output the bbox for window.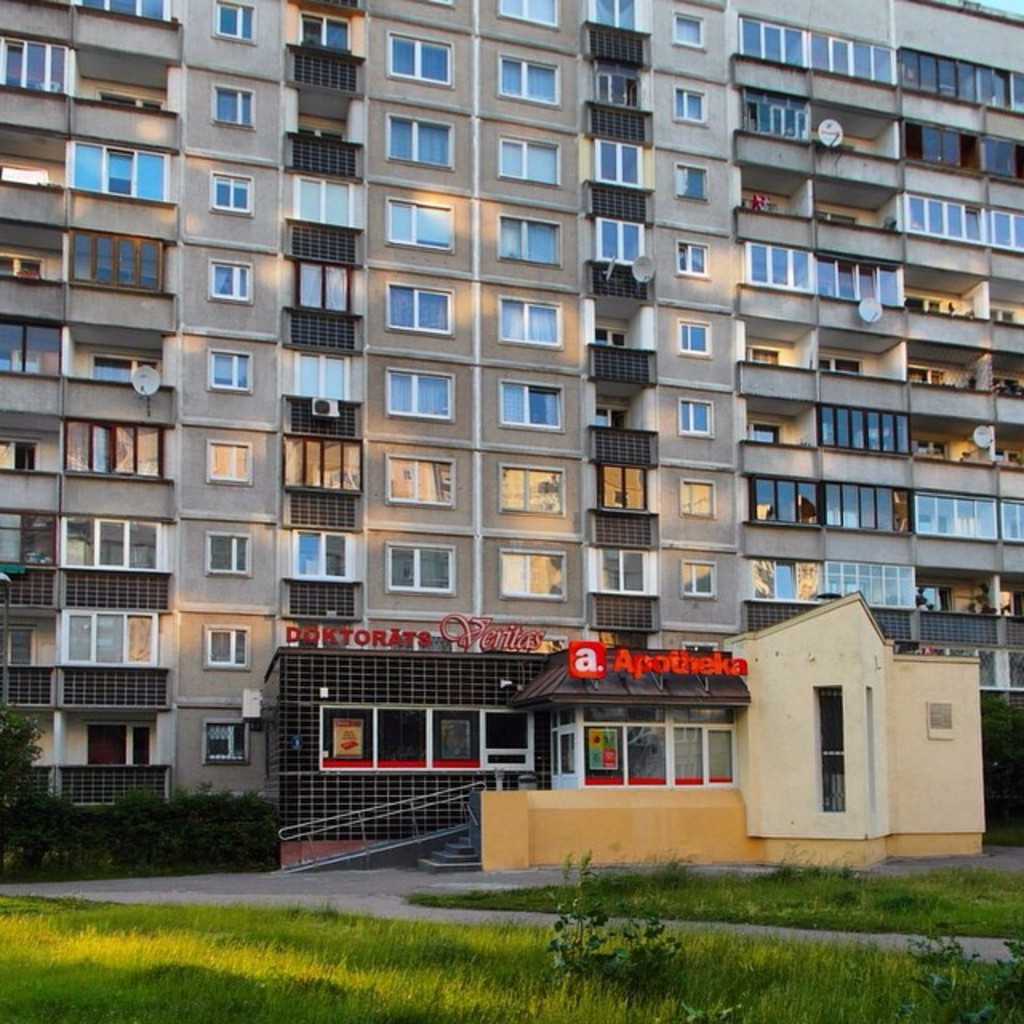
box=[384, 190, 451, 245].
